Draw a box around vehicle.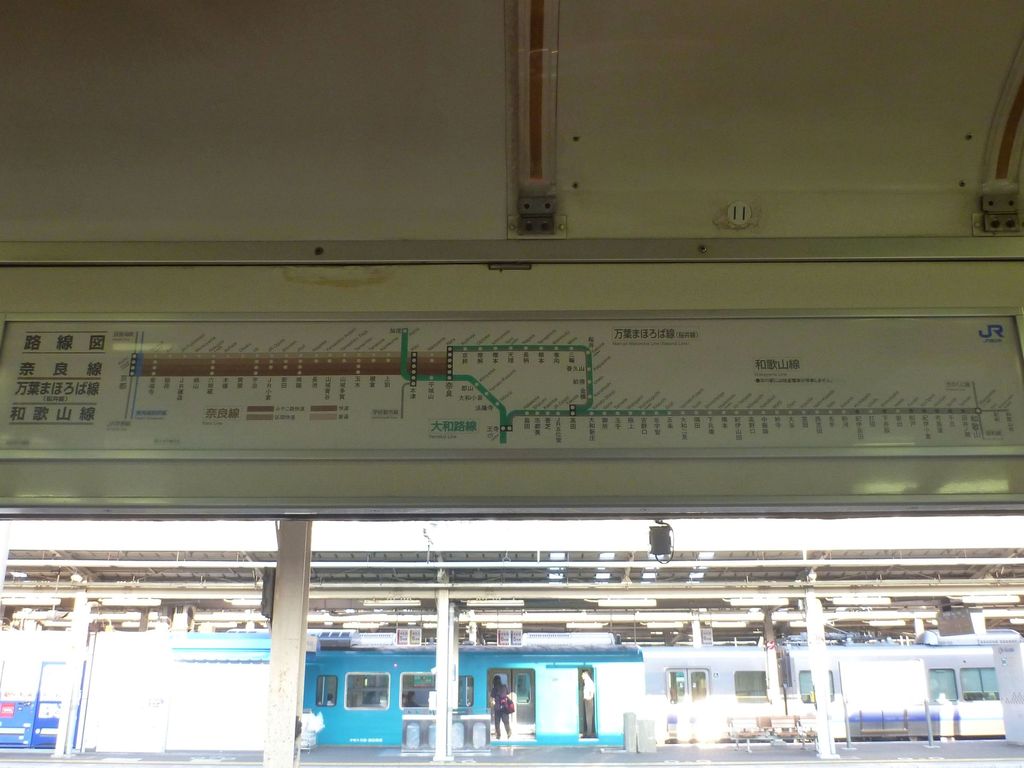
x1=301 y1=623 x2=1023 y2=752.
